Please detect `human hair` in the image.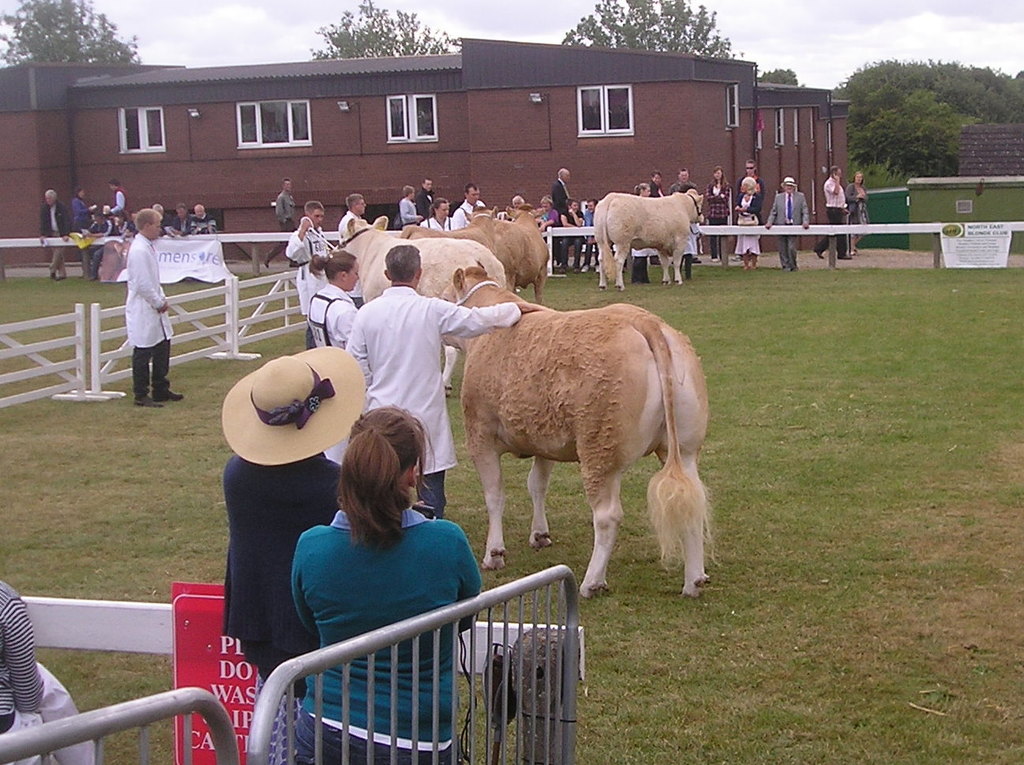
x1=542 y1=196 x2=553 y2=207.
